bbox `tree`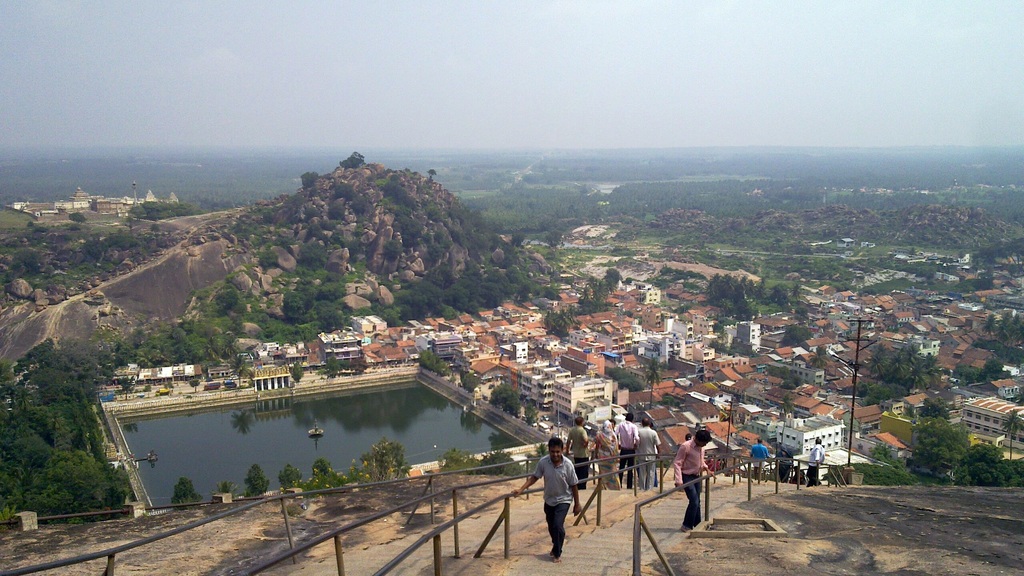
(x1=991, y1=312, x2=1009, y2=345)
